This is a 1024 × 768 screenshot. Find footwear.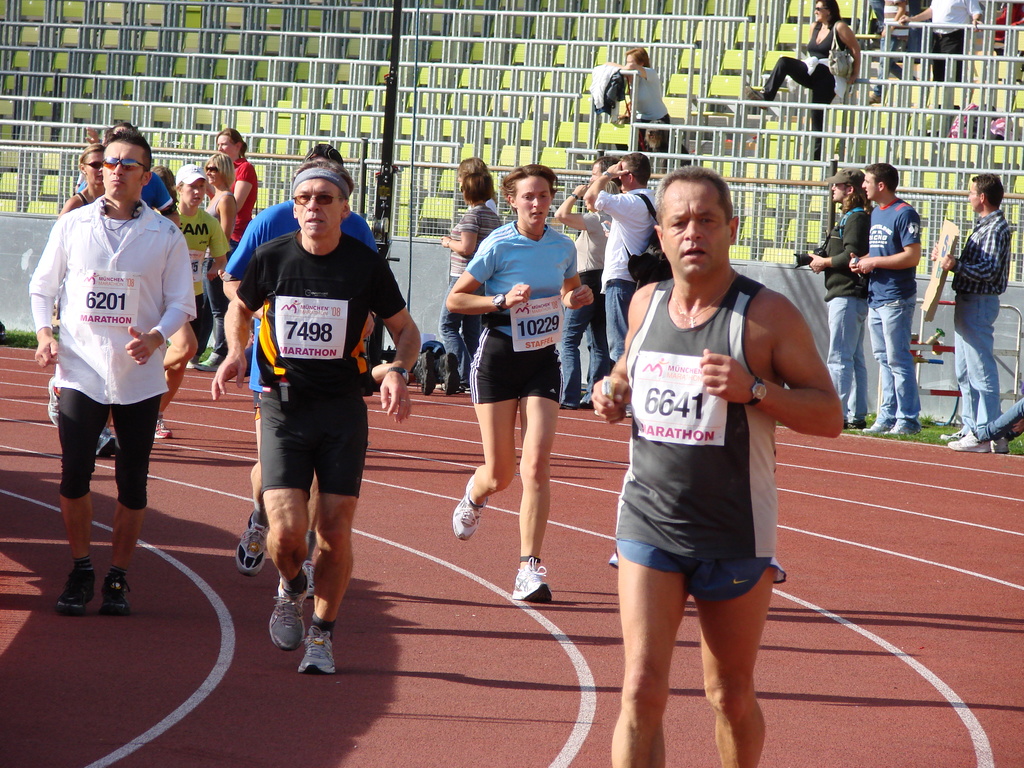
Bounding box: 293,617,338,674.
